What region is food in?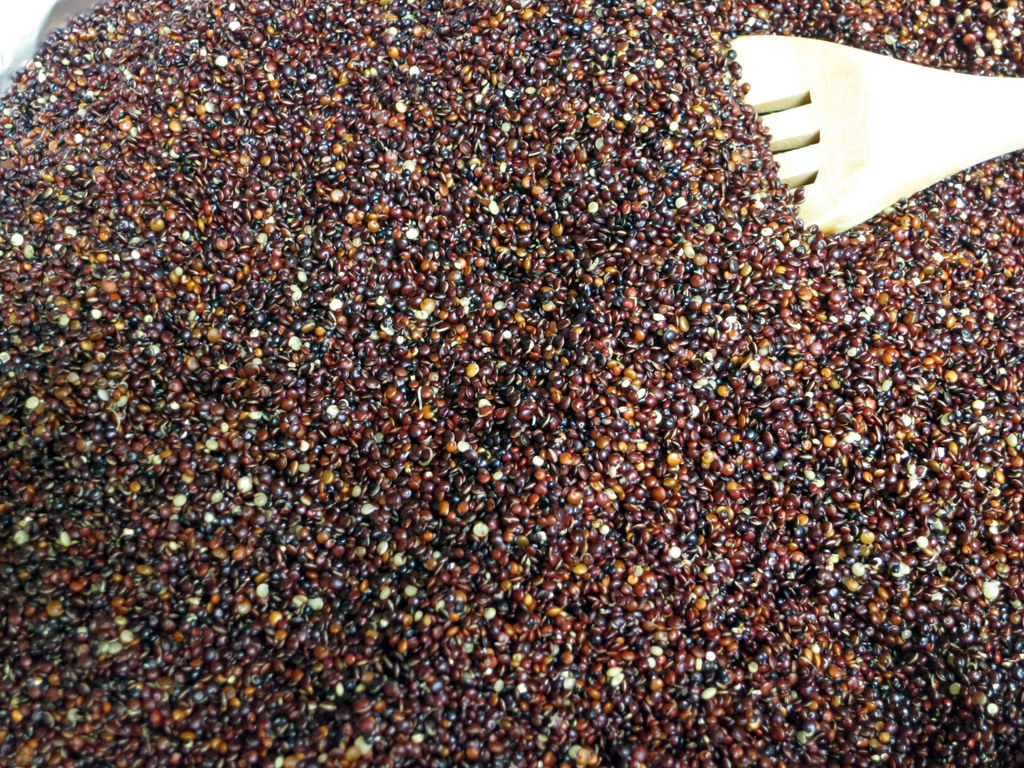
select_region(0, 0, 1023, 767).
